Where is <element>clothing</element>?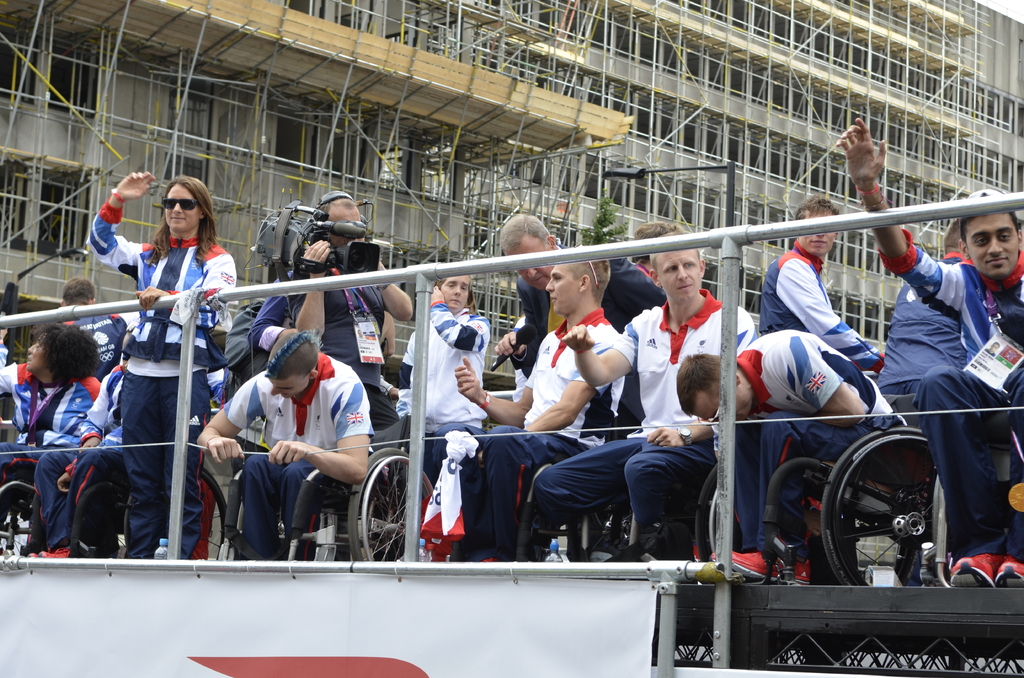
{"x1": 228, "y1": 297, "x2": 271, "y2": 397}.
